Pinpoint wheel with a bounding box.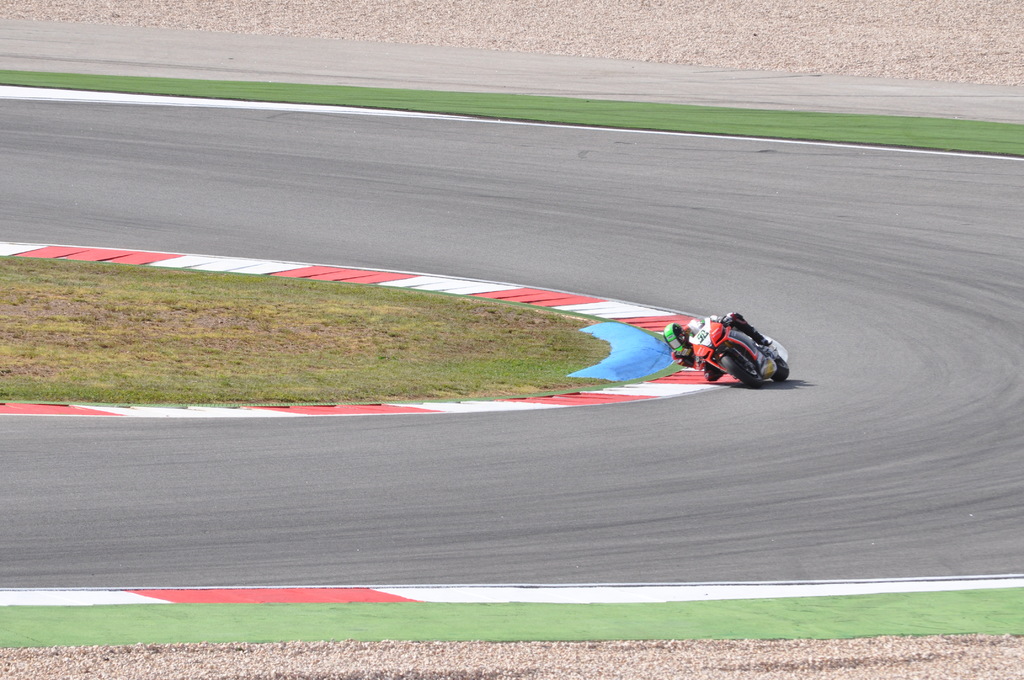
(x1=765, y1=349, x2=790, y2=386).
